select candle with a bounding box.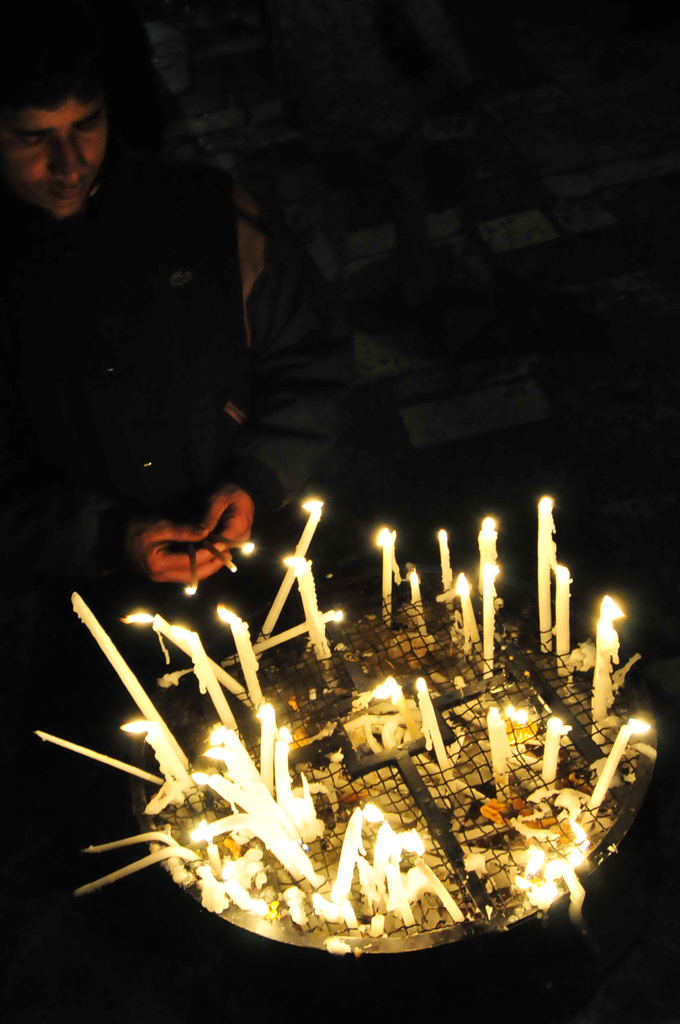
rect(487, 708, 506, 781).
